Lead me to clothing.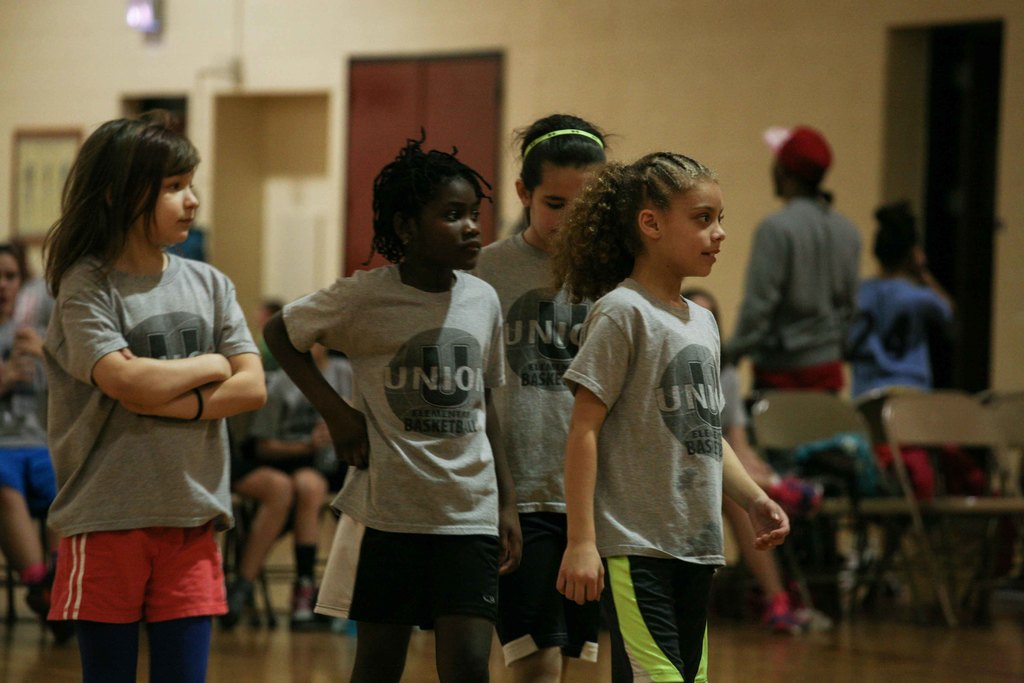
Lead to select_region(843, 278, 952, 506).
